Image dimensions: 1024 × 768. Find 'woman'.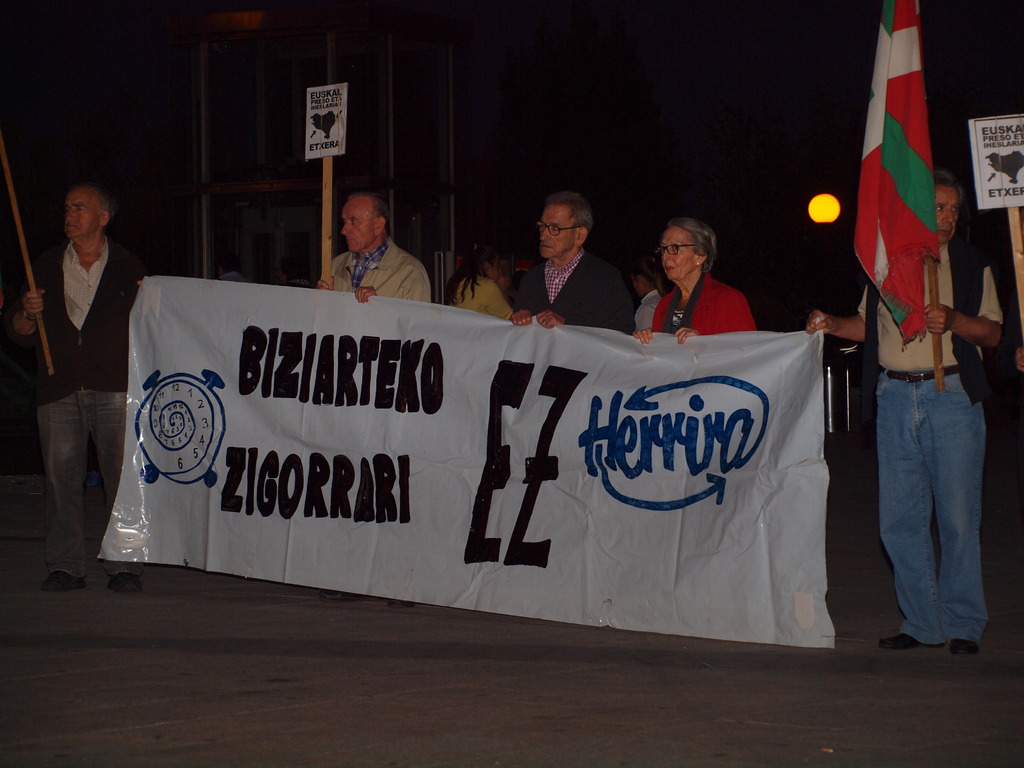
{"x1": 634, "y1": 209, "x2": 765, "y2": 348}.
